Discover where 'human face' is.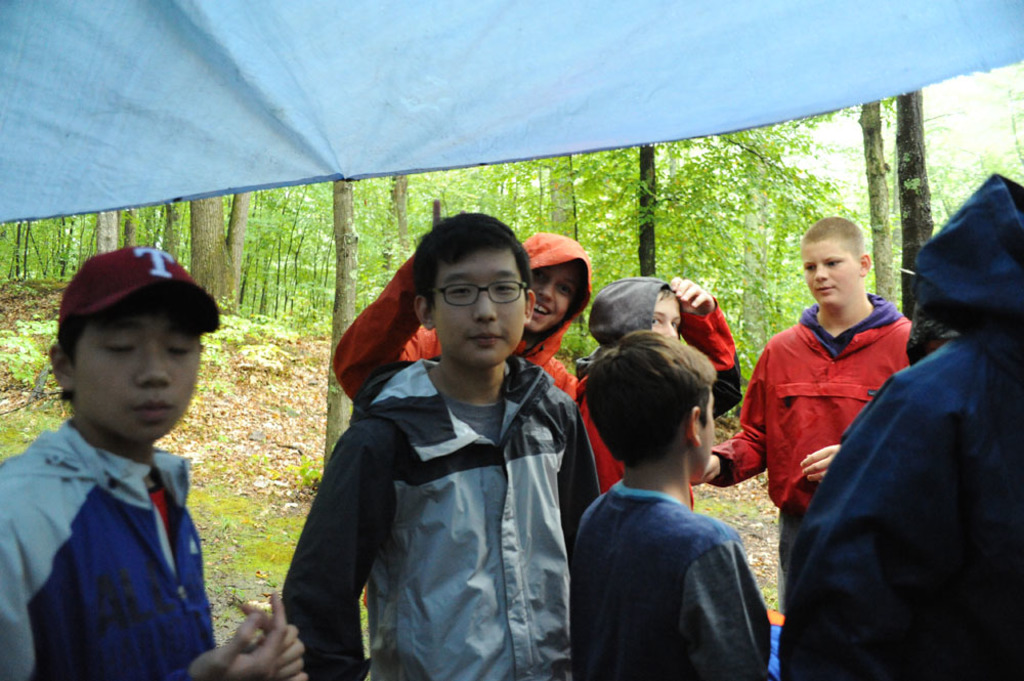
Discovered at (700, 388, 715, 479).
